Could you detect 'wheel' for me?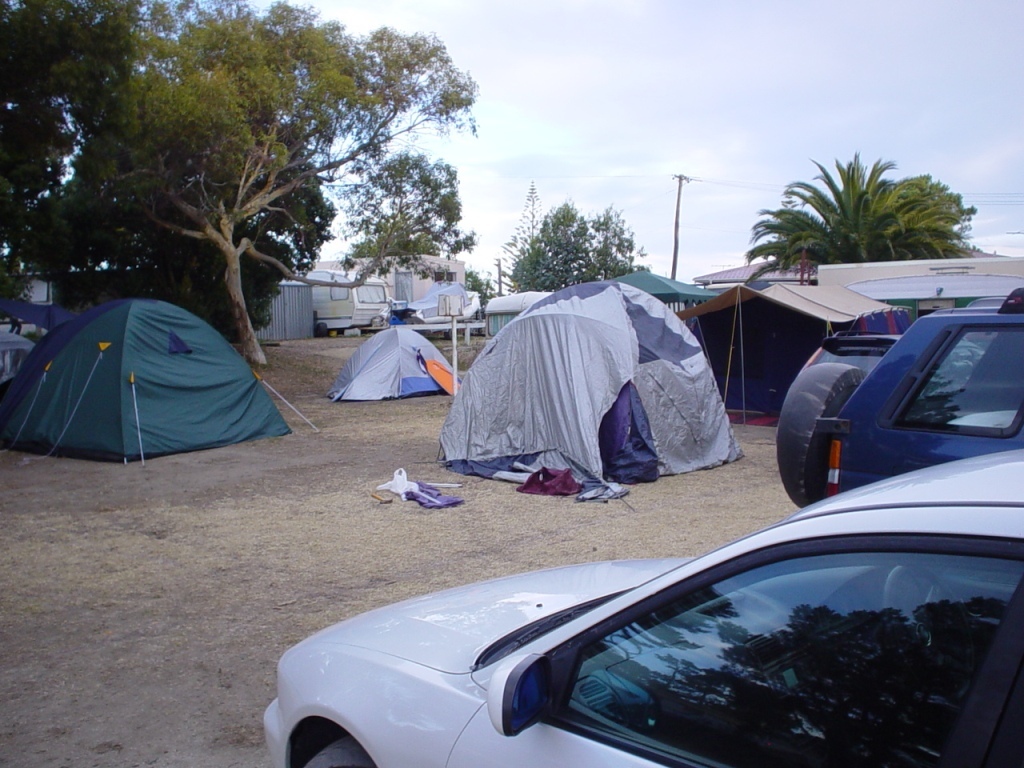
Detection result: pyautogui.locateOnScreen(774, 363, 870, 510).
